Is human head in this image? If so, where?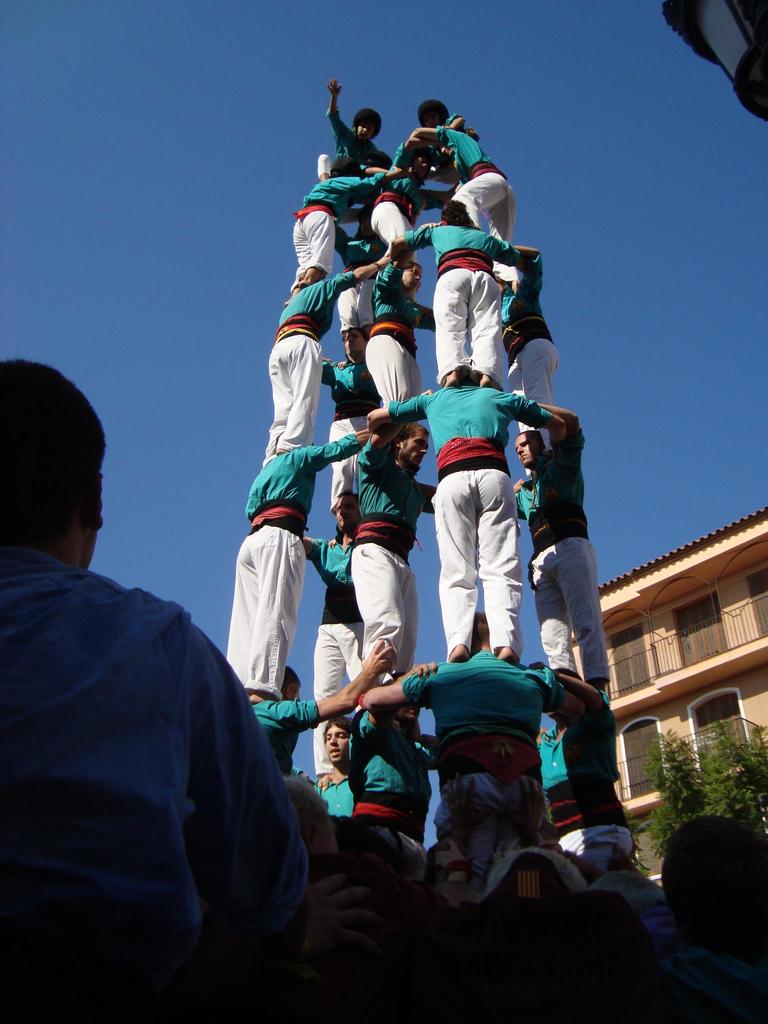
Yes, at rect(398, 263, 424, 294).
